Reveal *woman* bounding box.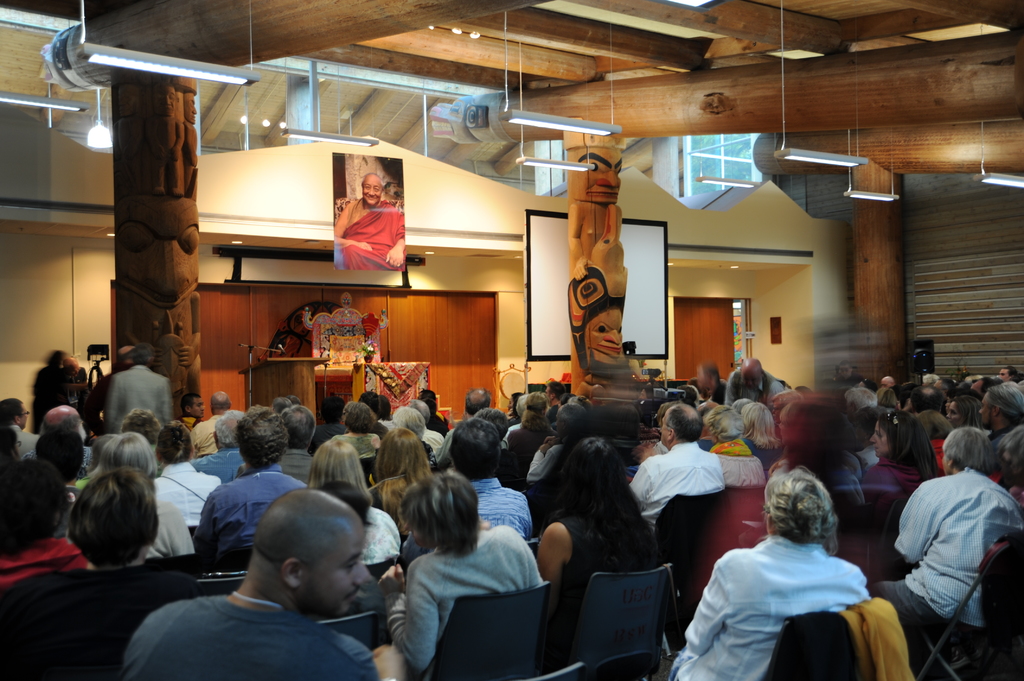
Revealed: (left=856, top=407, right=942, bottom=581).
